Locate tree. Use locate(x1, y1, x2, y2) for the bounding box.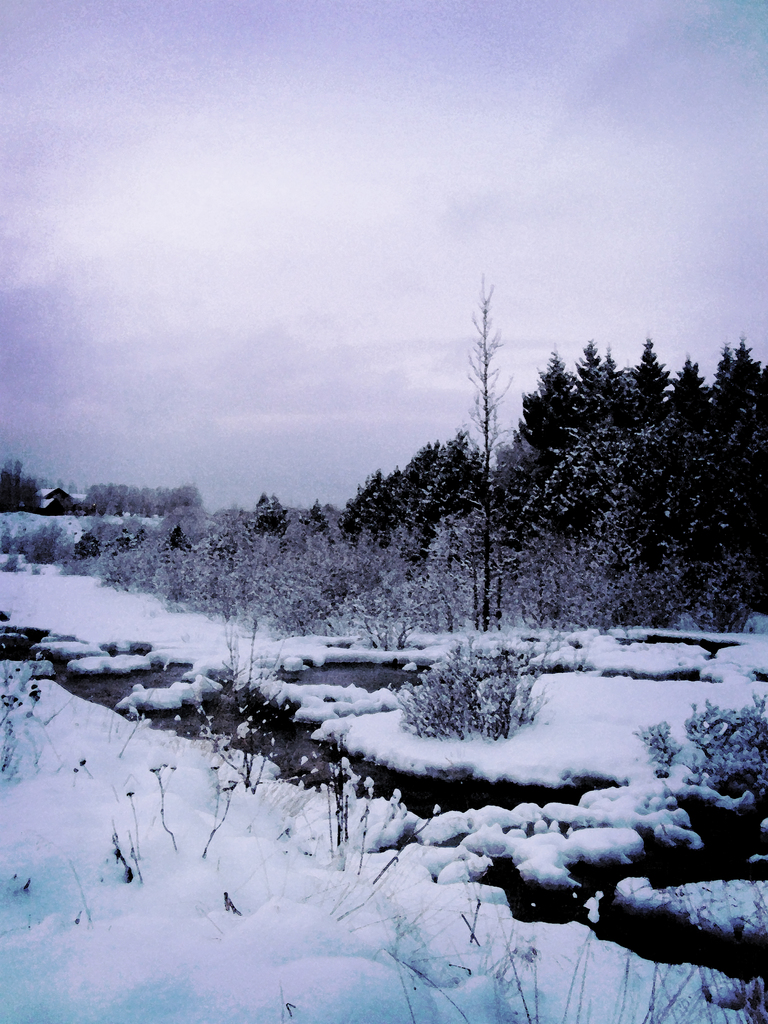
locate(514, 421, 547, 526).
